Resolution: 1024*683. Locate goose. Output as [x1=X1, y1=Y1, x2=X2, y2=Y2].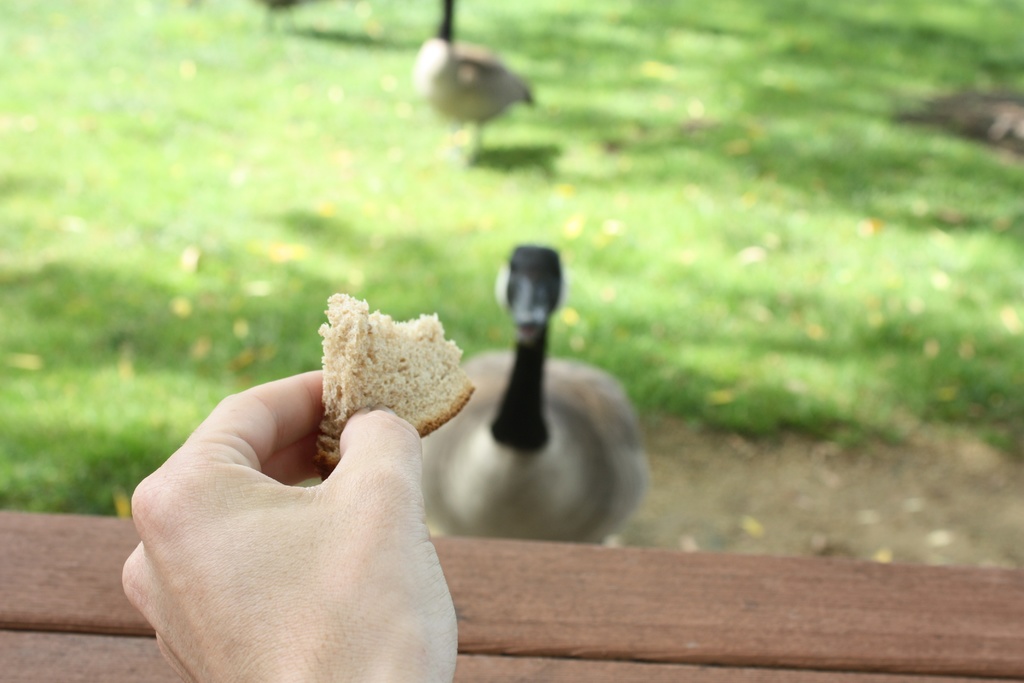
[x1=420, y1=242, x2=648, y2=538].
